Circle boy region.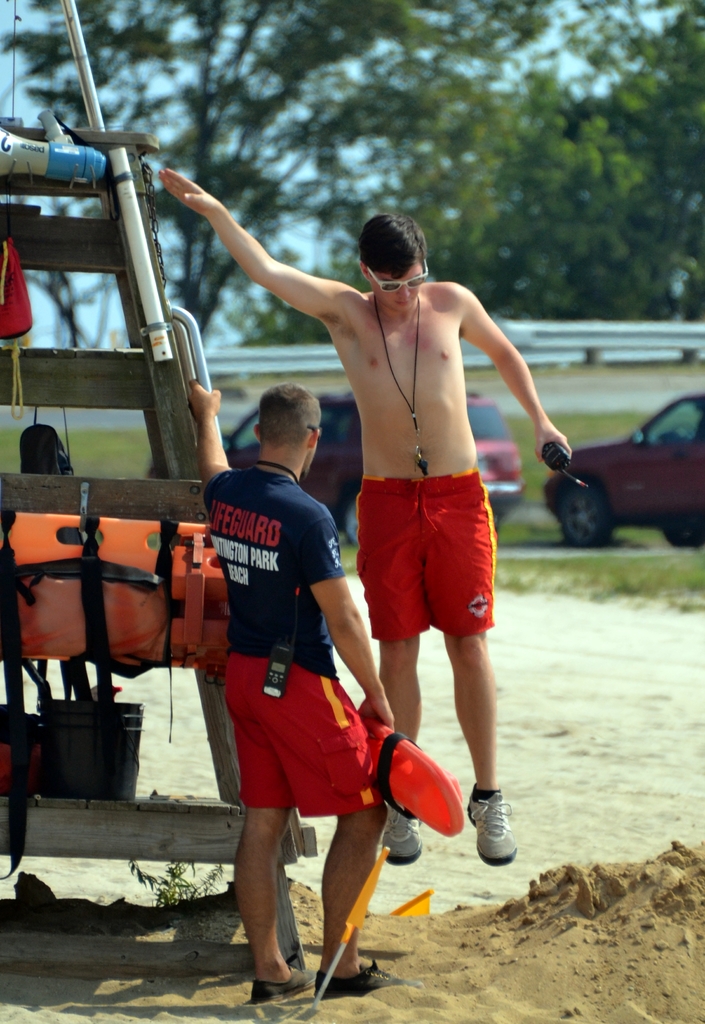
Region: [x1=264, y1=172, x2=545, y2=904].
